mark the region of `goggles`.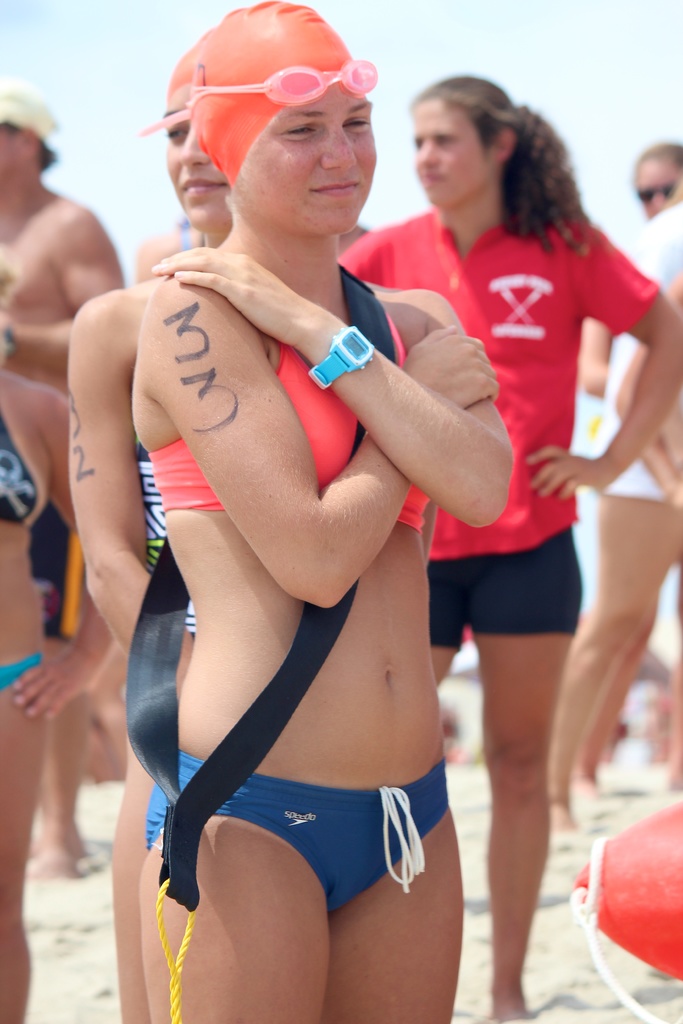
Region: {"left": 184, "top": 69, "right": 396, "bottom": 113}.
